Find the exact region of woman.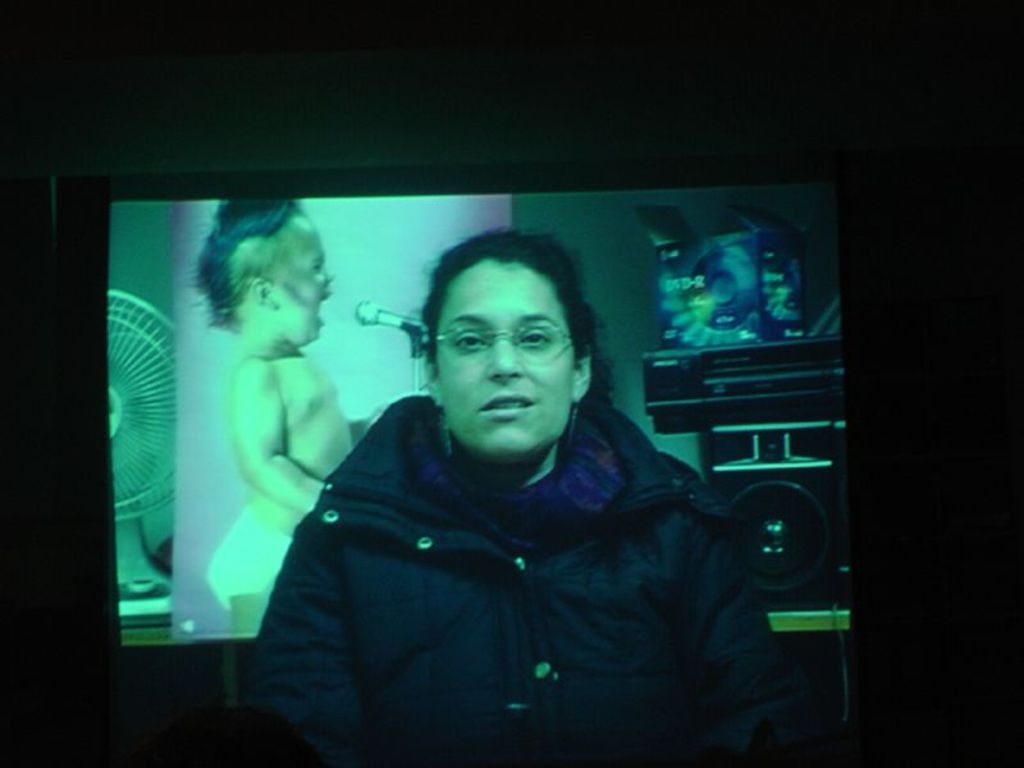
Exact region: bbox=(250, 233, 778, 759).
